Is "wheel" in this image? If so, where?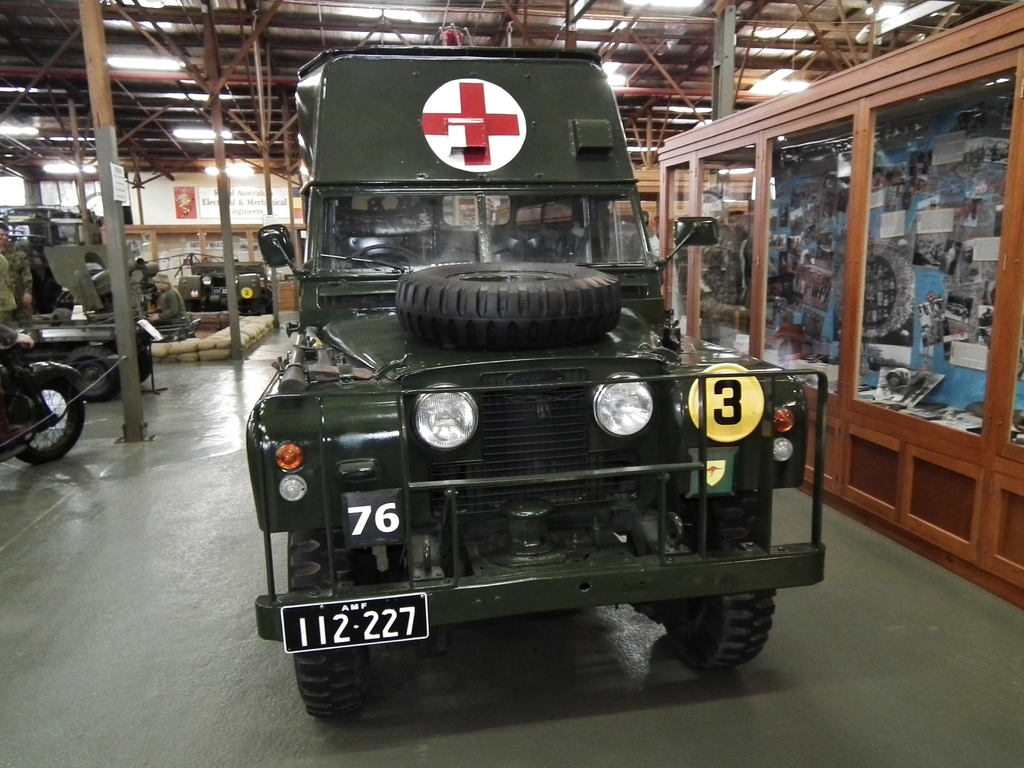
Yes, at <region>286, 529, 369, 713</region>.
